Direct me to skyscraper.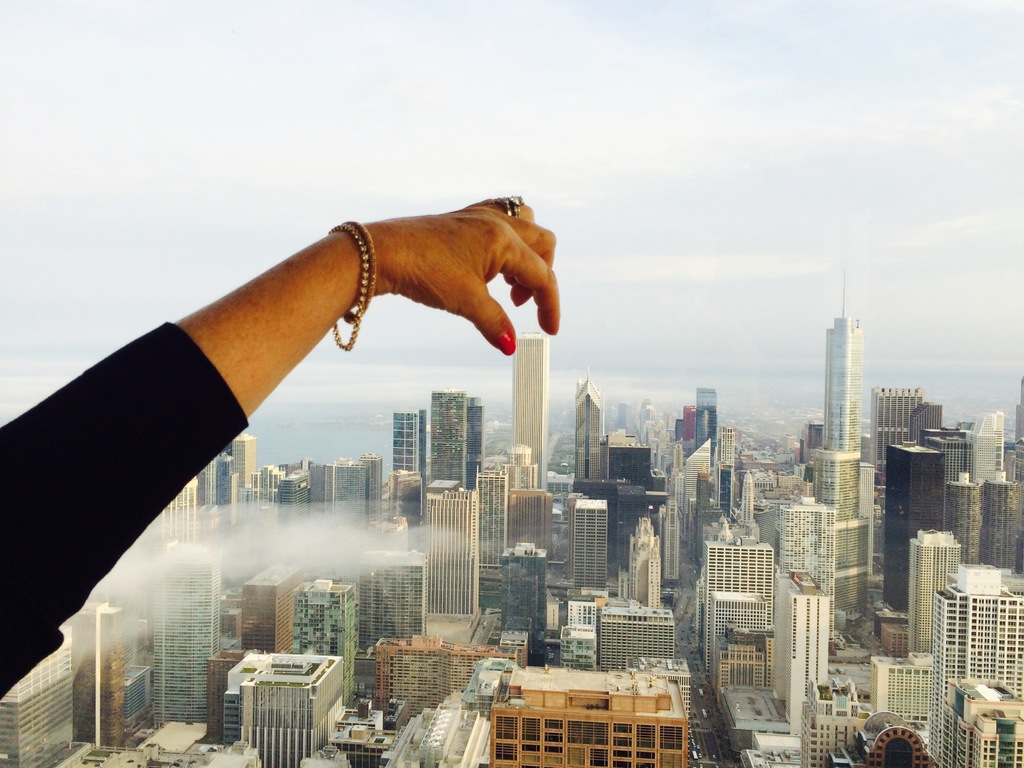
Direction: pyautogui.locateOnScreen(790, 685, 872, 767).
